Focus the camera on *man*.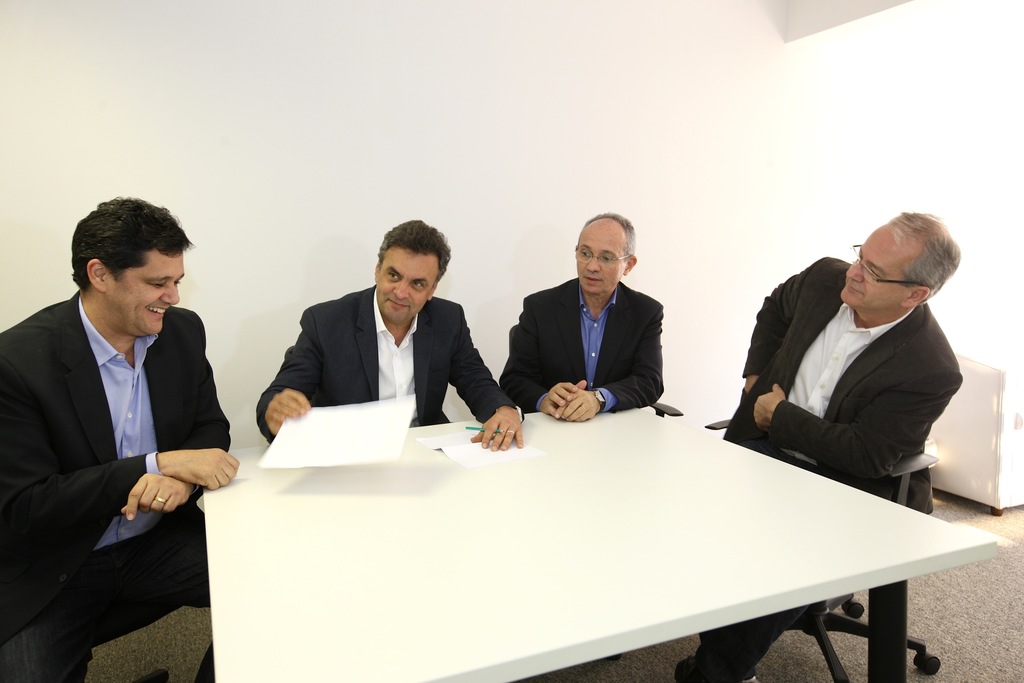
Focus region: {"x1": 245, "y1": 215, "x2": 530, "y2": 432}.
